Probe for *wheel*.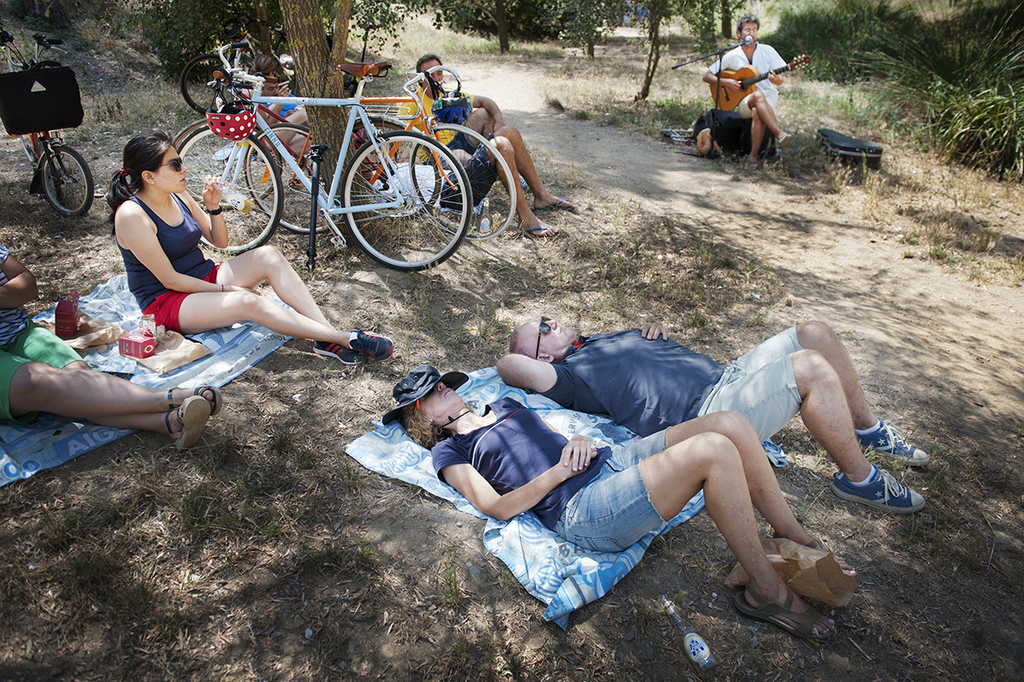
Probe result: BBox(46, 158, 60, 200).
